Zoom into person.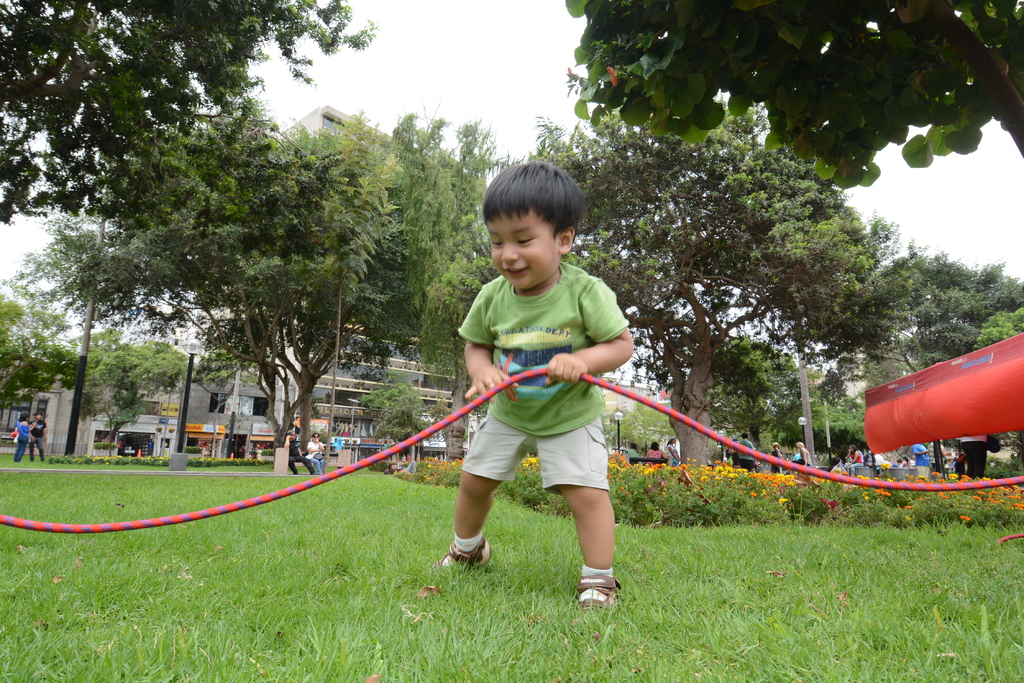
Zoom target: (x1=304, y1=426, x2=323, y2=471).
